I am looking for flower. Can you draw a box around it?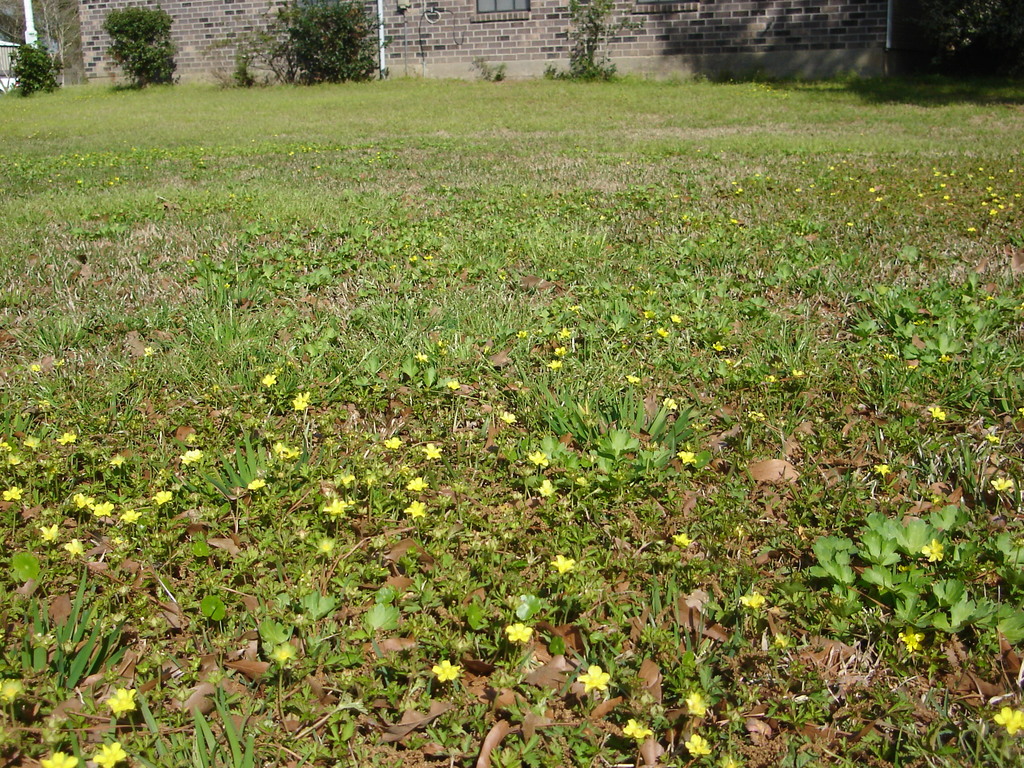
Sure, the bounding box is l=772, t=636, r=790, b=646.
